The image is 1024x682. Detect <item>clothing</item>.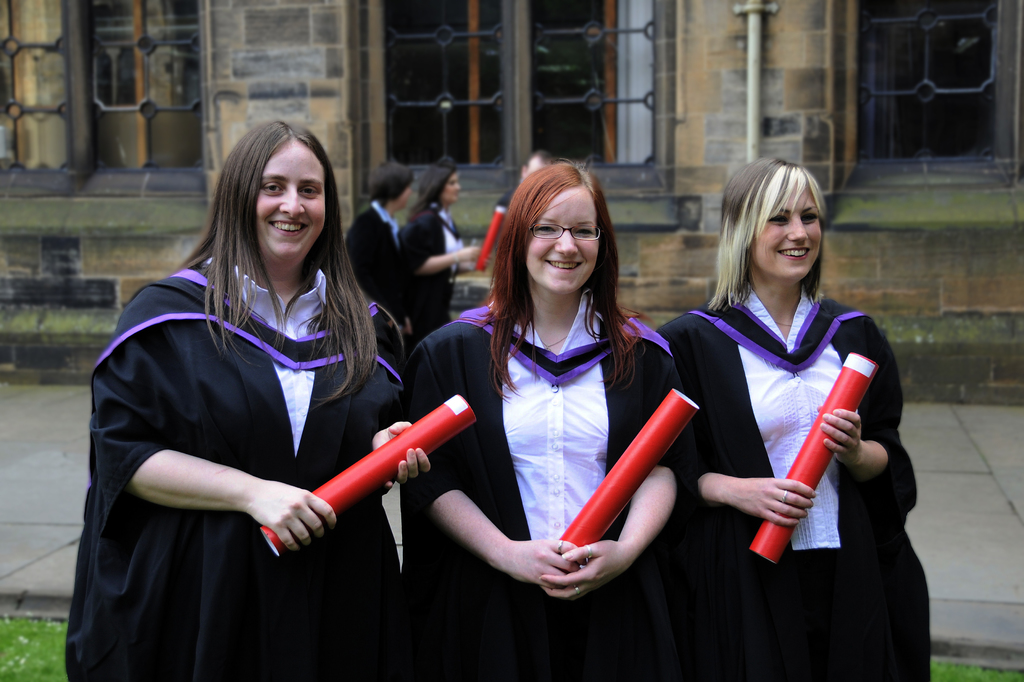
Detection: [406, 205, 468, 331].
